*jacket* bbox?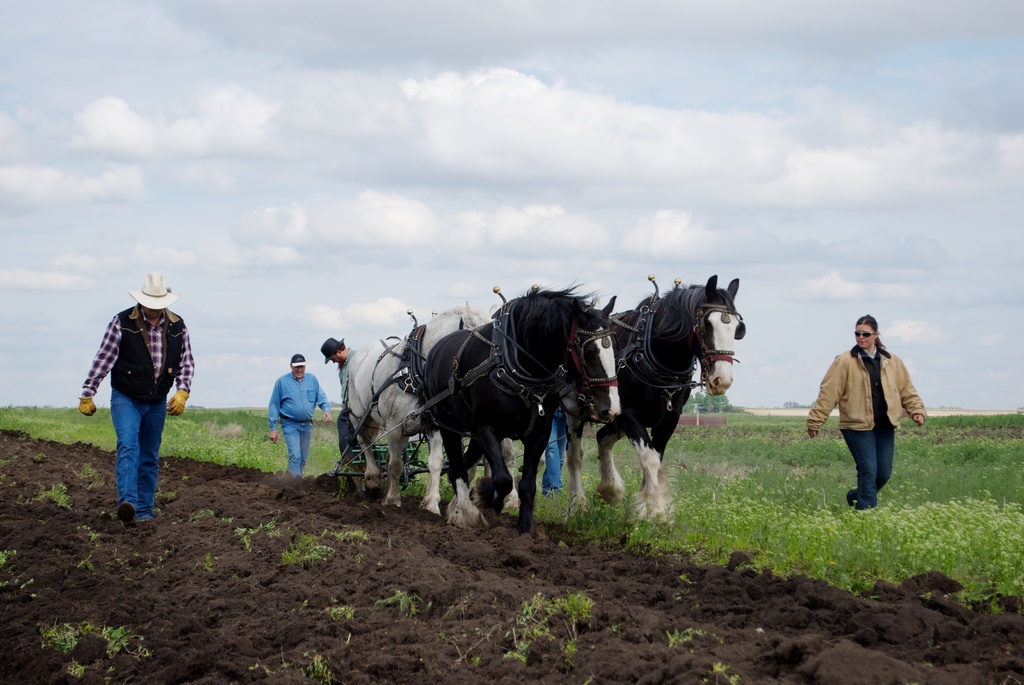
pyautogui.locateOnScreen(116, 308, 185, 410)
